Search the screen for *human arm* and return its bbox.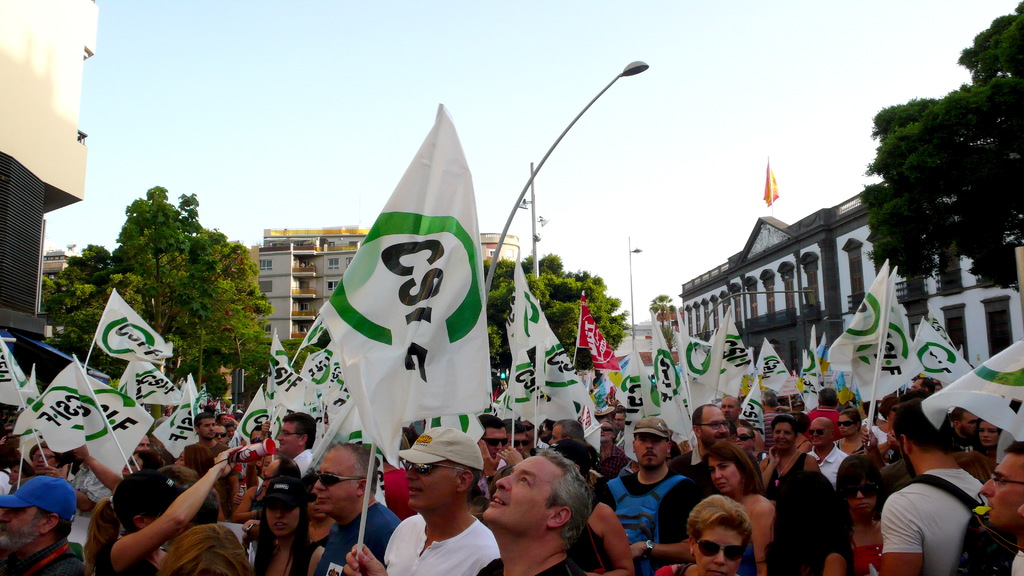
Found: detection(862, 423, 882, 469).
